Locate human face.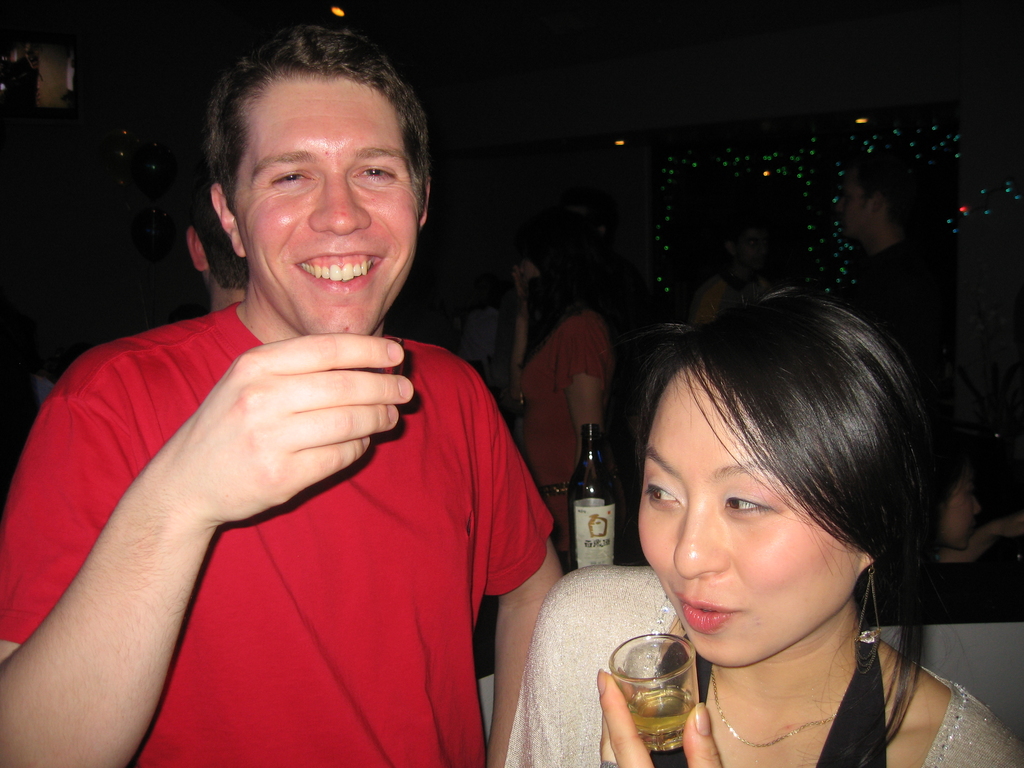
Bounding box: x1=230, y1=77, x2=417, y2=337.
